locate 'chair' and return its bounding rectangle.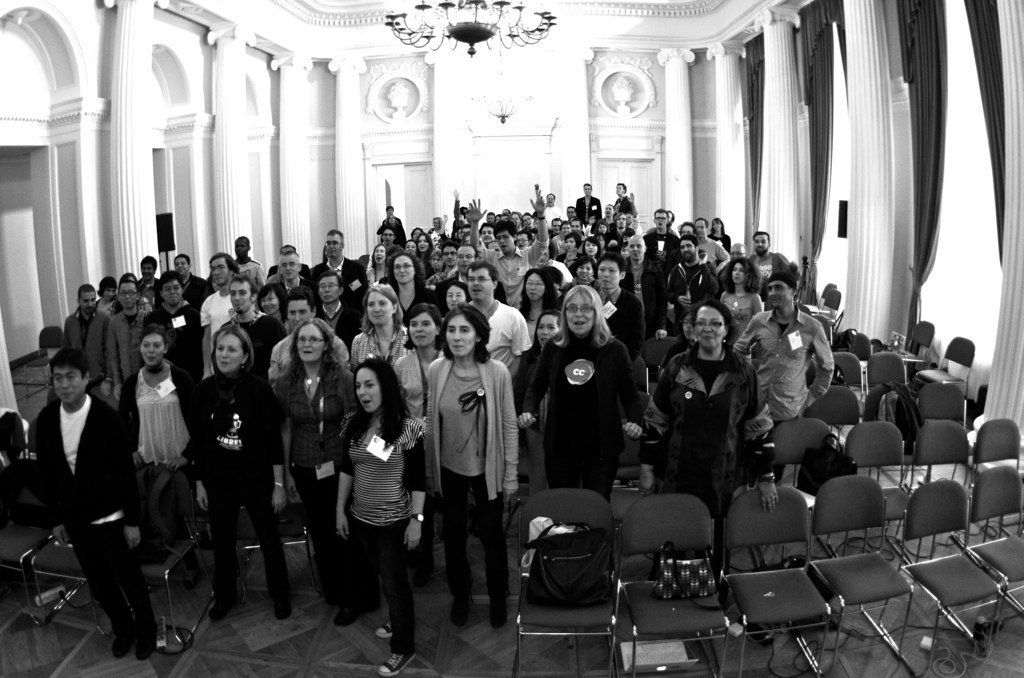
region(756, 416, 841, 559).
